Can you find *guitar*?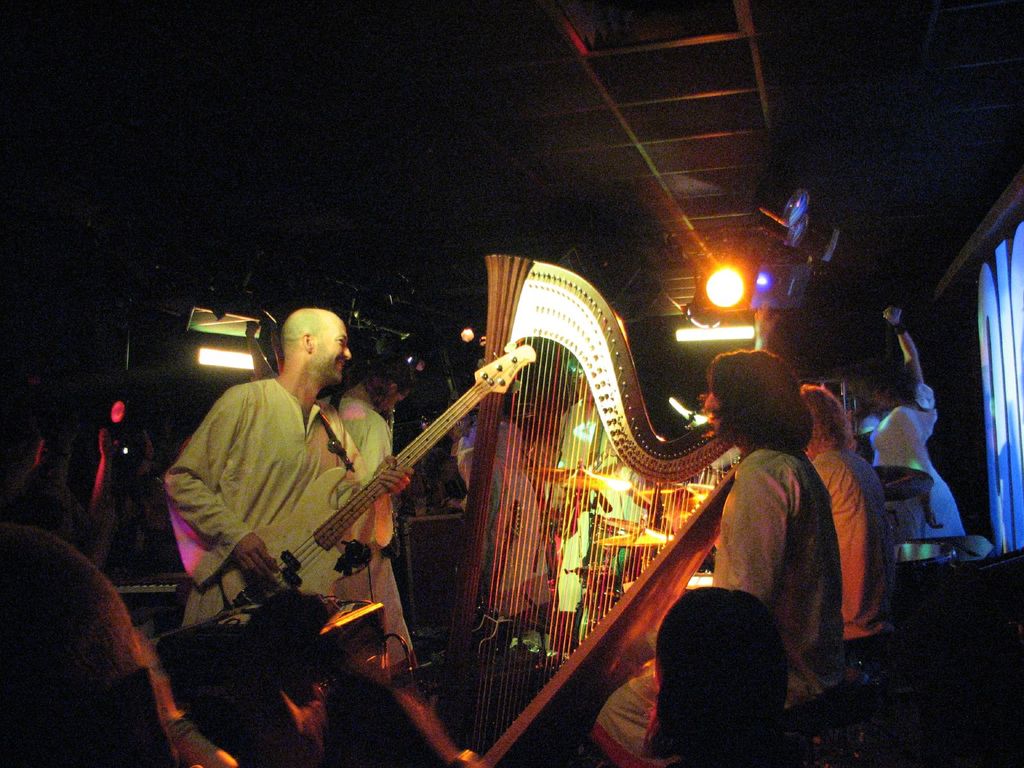
Yes, bounding box: [x1=174, y1=355, x2=557, y2=662].
